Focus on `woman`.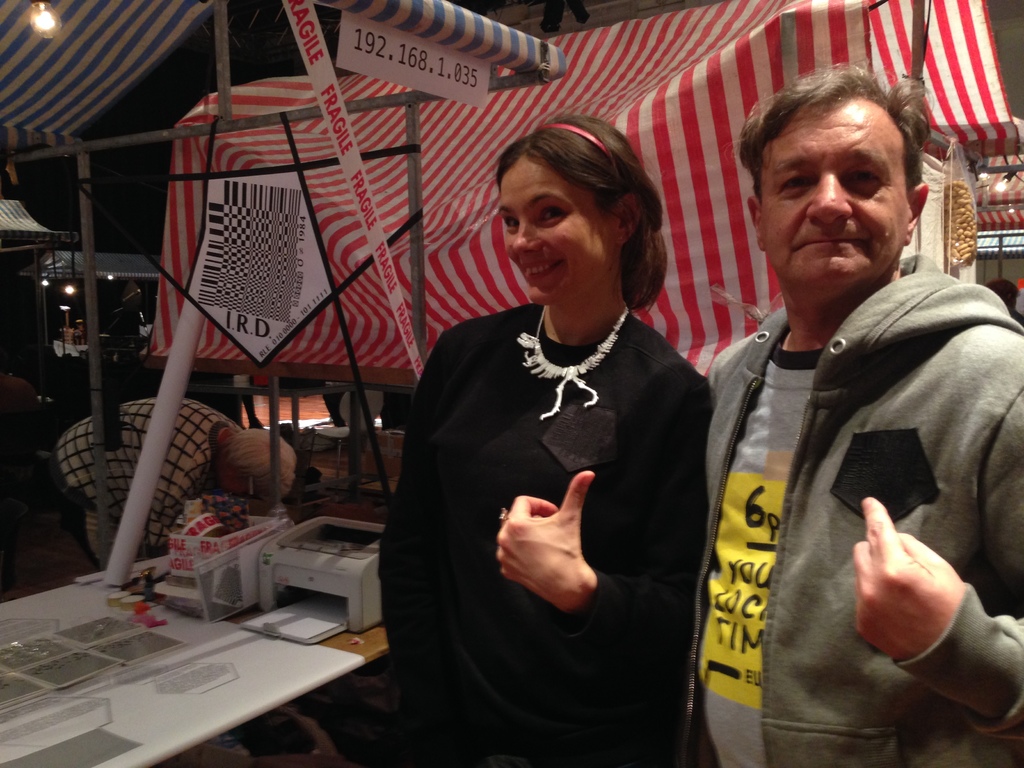
Focused at 379,124,708,751.
